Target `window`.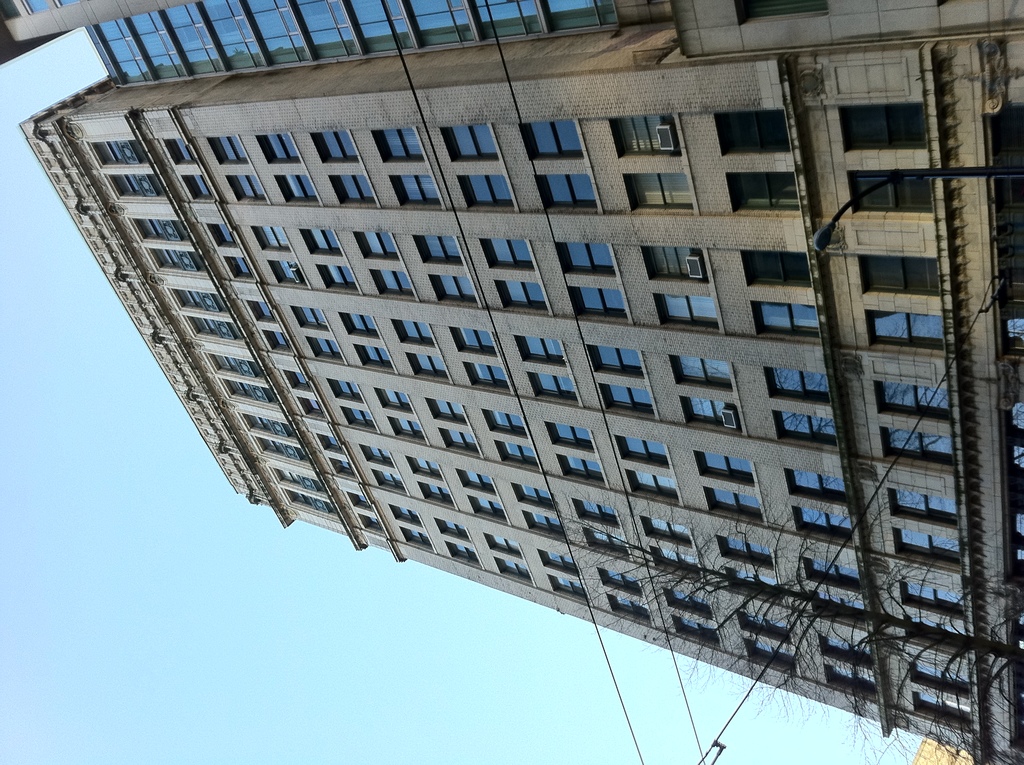
Target region: {"left": 226, "top": 255, "right": 259, "bottom": 283}.
